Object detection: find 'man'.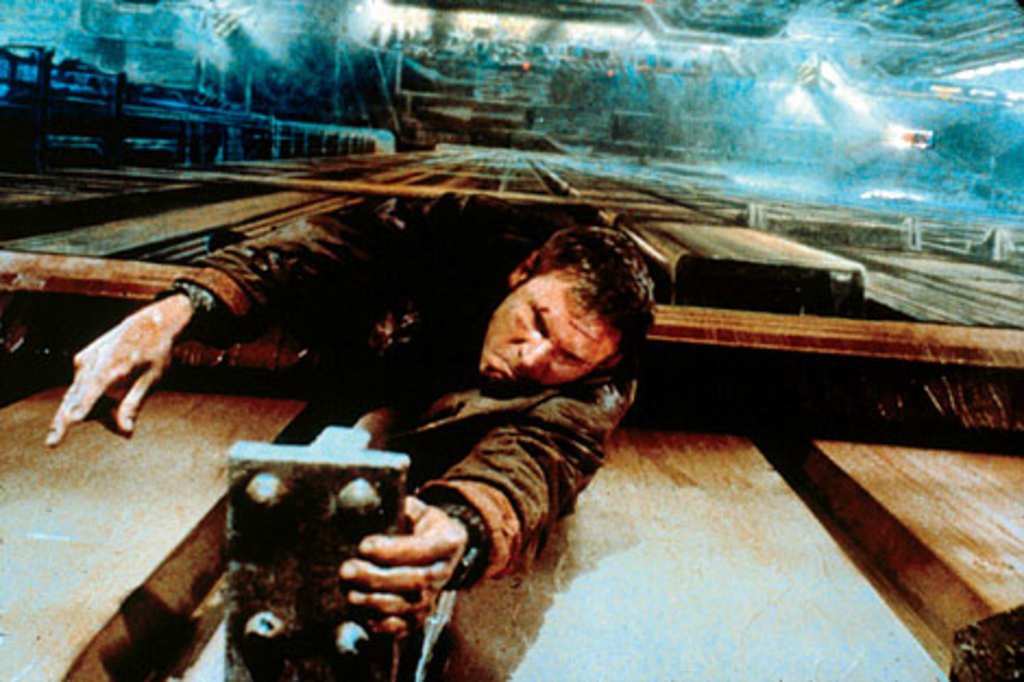
crop(28, 183, 673, 638).
